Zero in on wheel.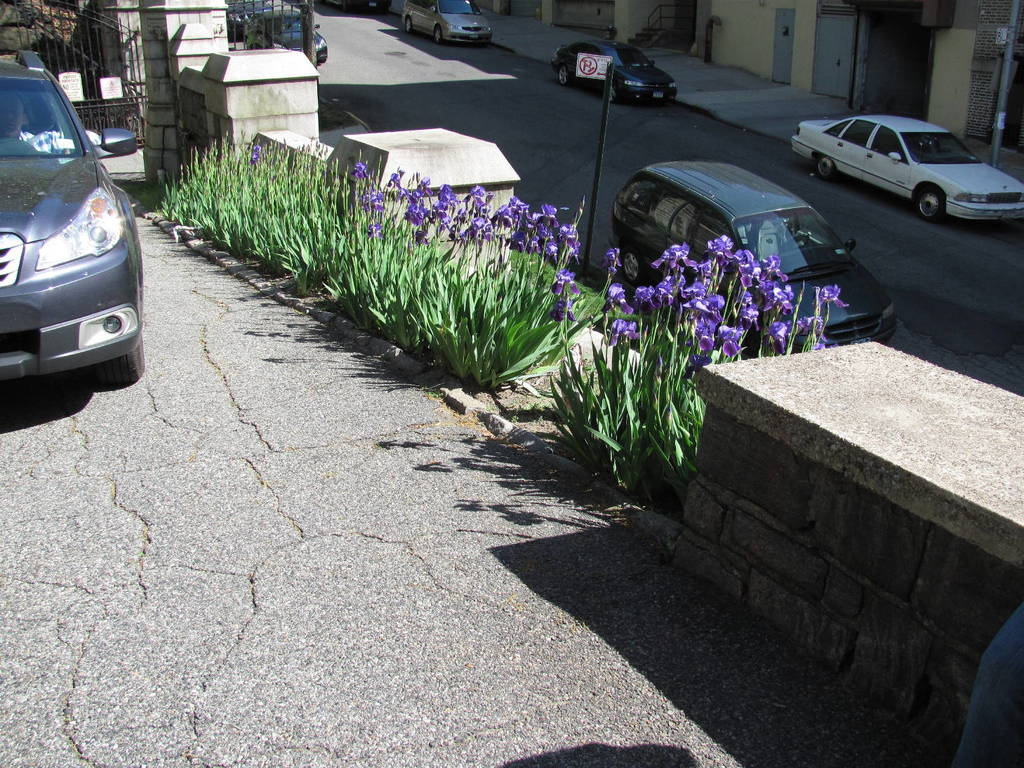
Zeroed in: <box>917,187,946,223</box>.
